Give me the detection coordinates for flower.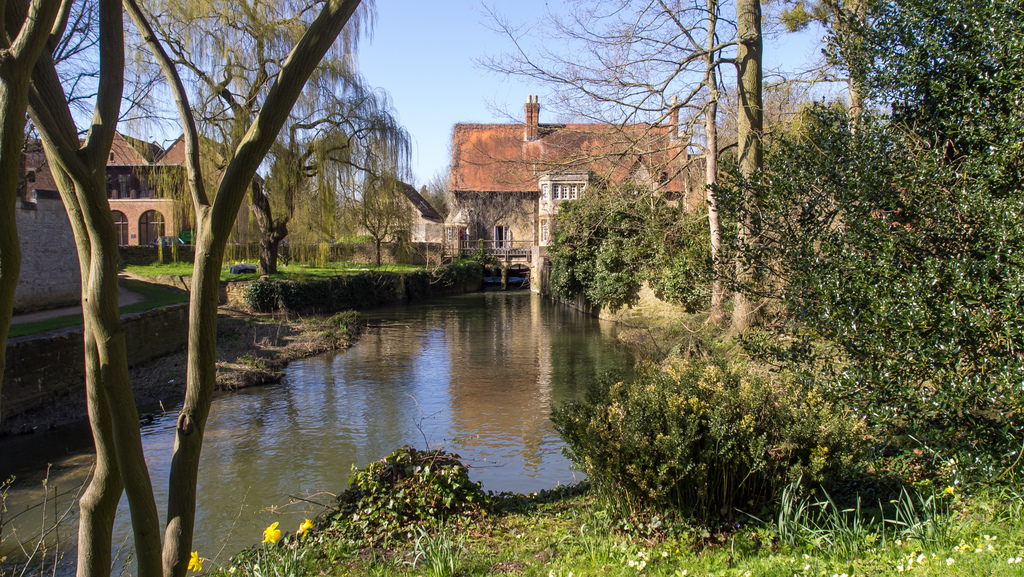
left=263, top=521, right=282, bottom=542.
